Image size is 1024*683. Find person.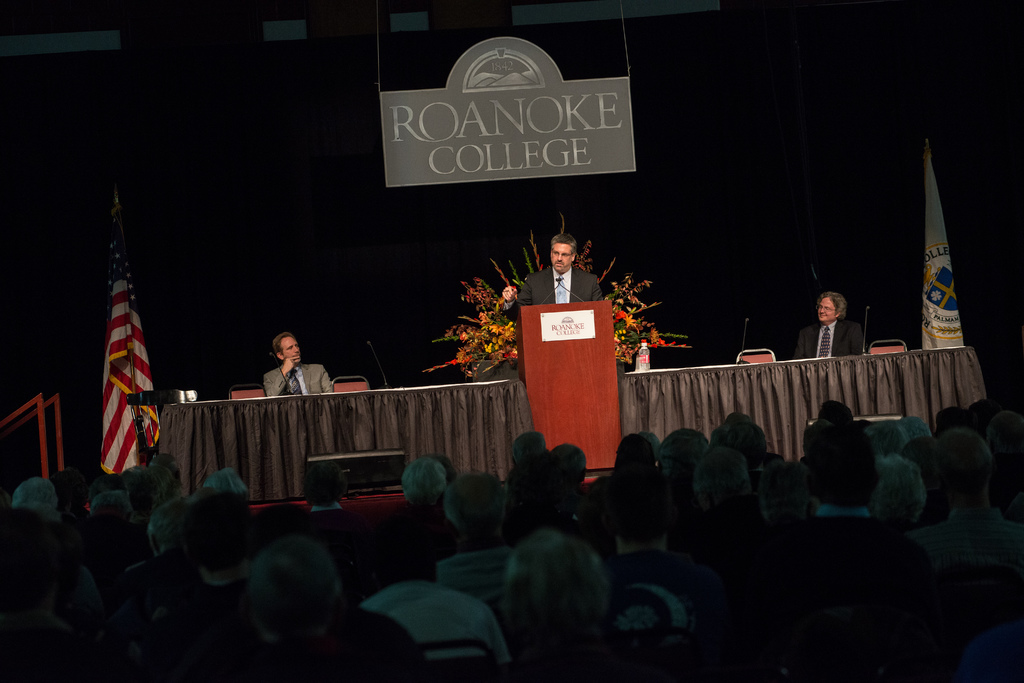
<region>908, 426, 1023, 586</region>.
